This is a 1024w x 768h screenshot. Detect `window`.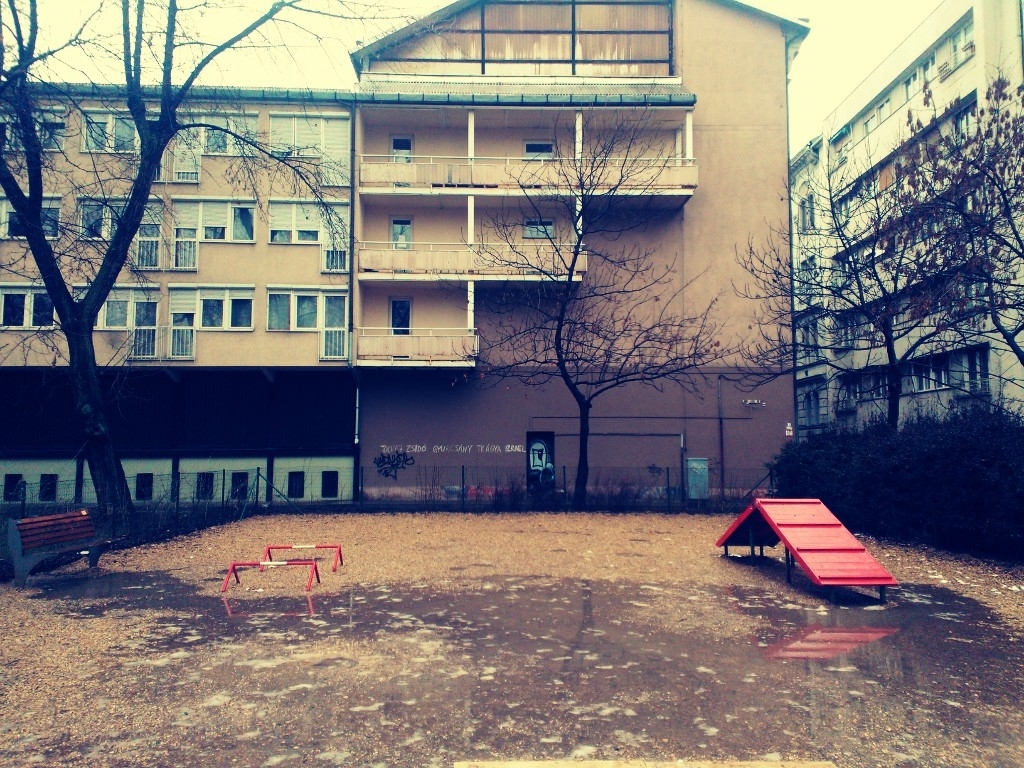
(0, 105, 72, 156).
